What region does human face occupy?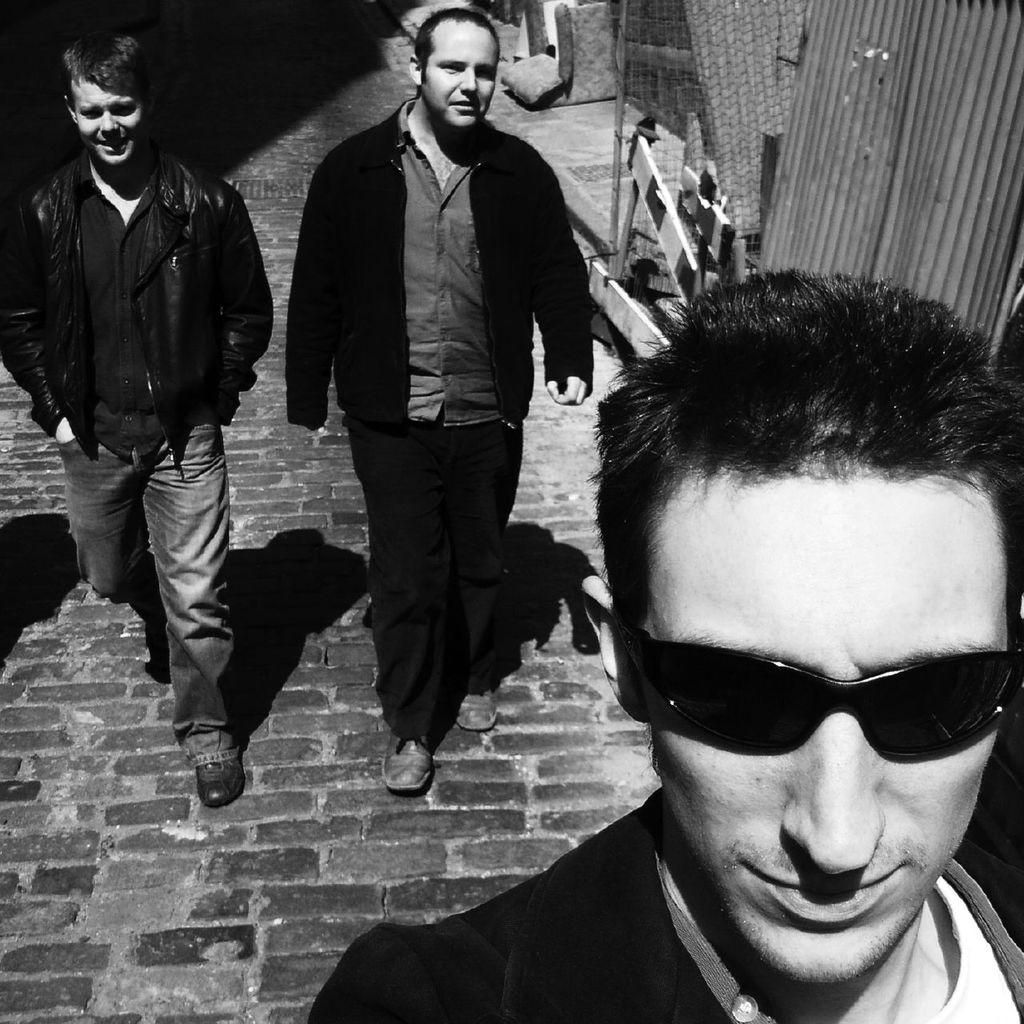
pyautogui.locateOnScreen(416, 14, 499, 126).
